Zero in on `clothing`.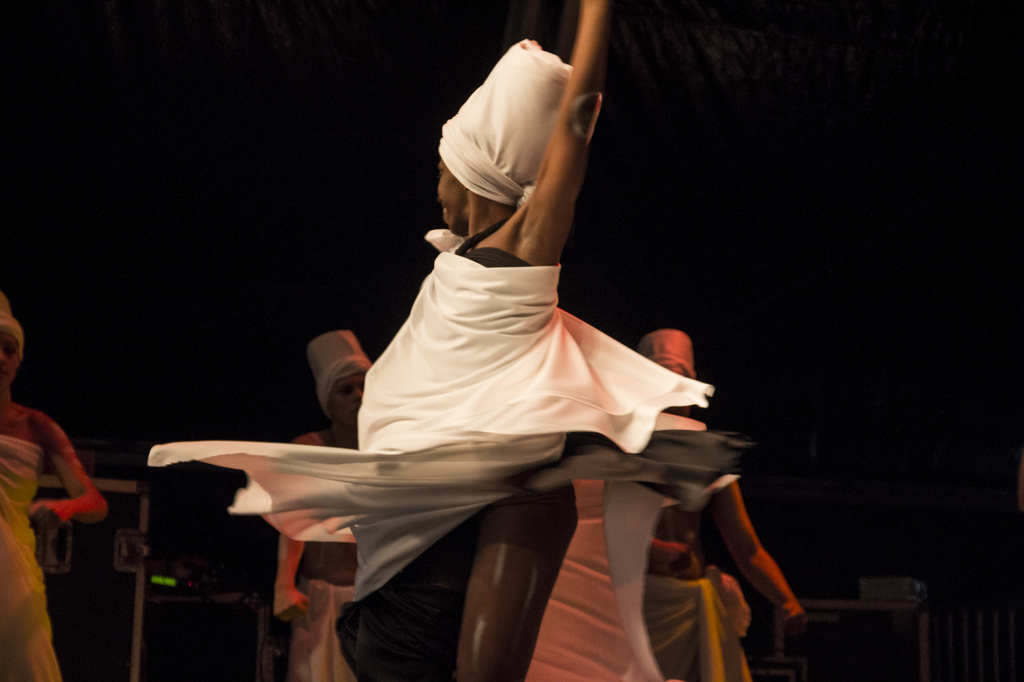
Zeroed in: box(146, 31, 719, 601).
